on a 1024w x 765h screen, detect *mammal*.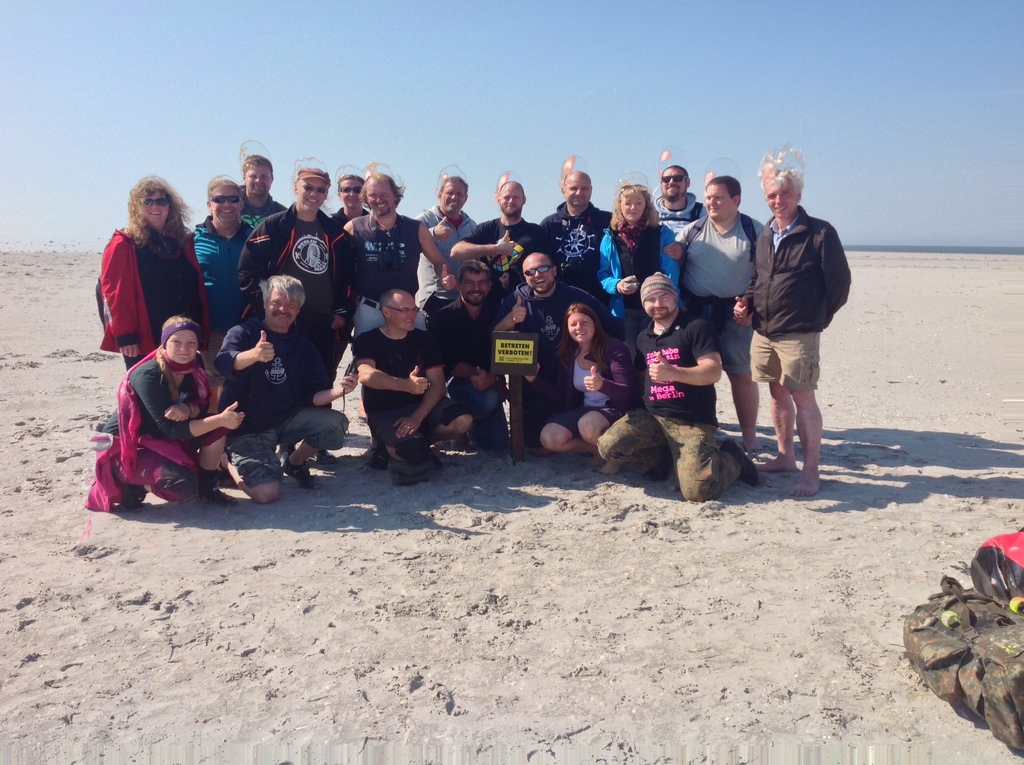
100,173,213,372.
